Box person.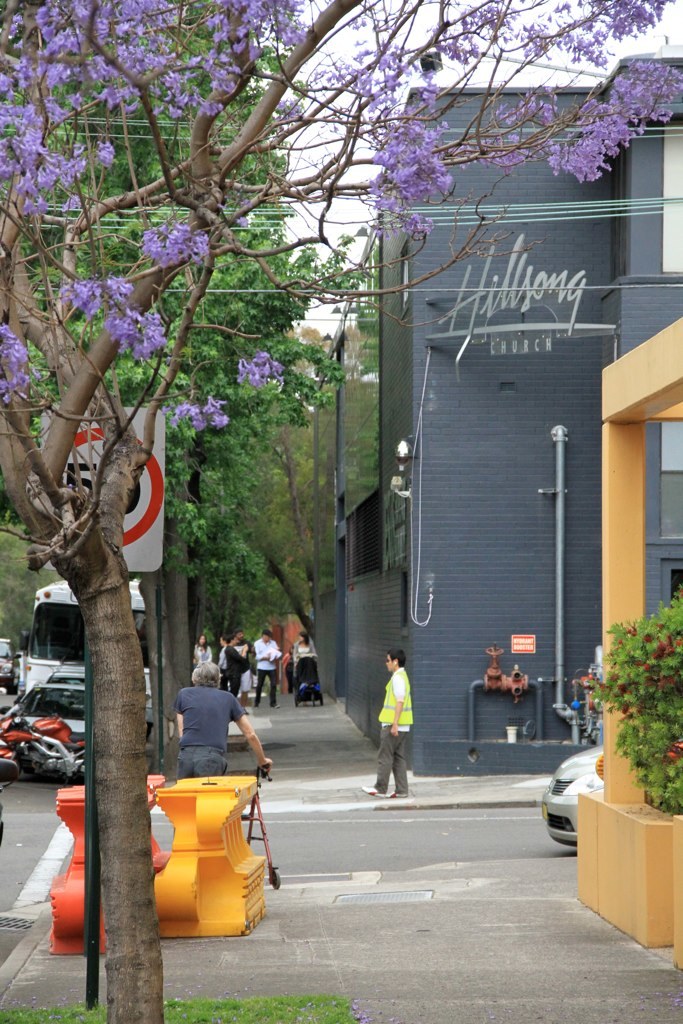
bbox=(187, 633, 224, 682).
